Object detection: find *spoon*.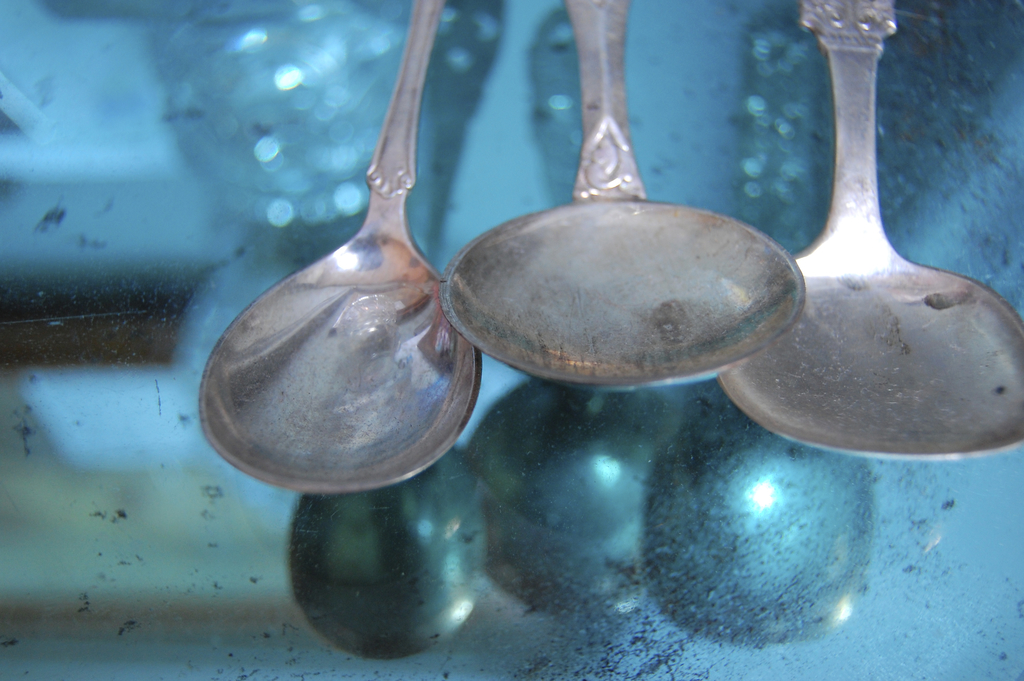
bbox=[440, 0, 804, 391].
